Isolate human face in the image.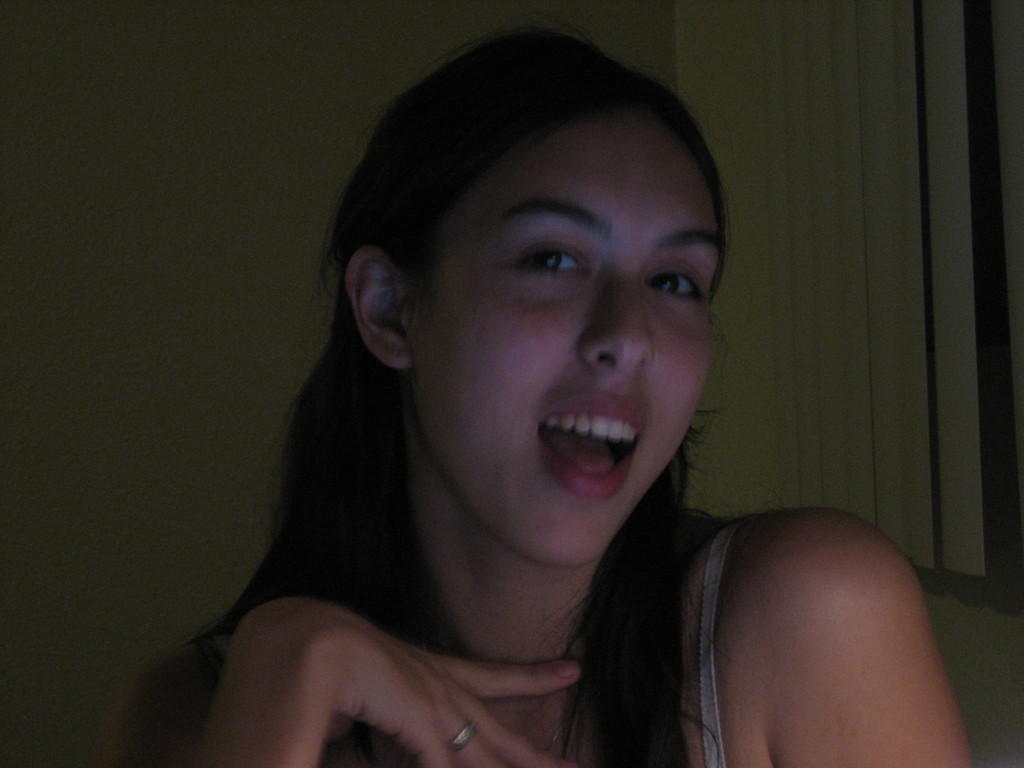
Isolated region: Rect(408, 109, 717, 569).
